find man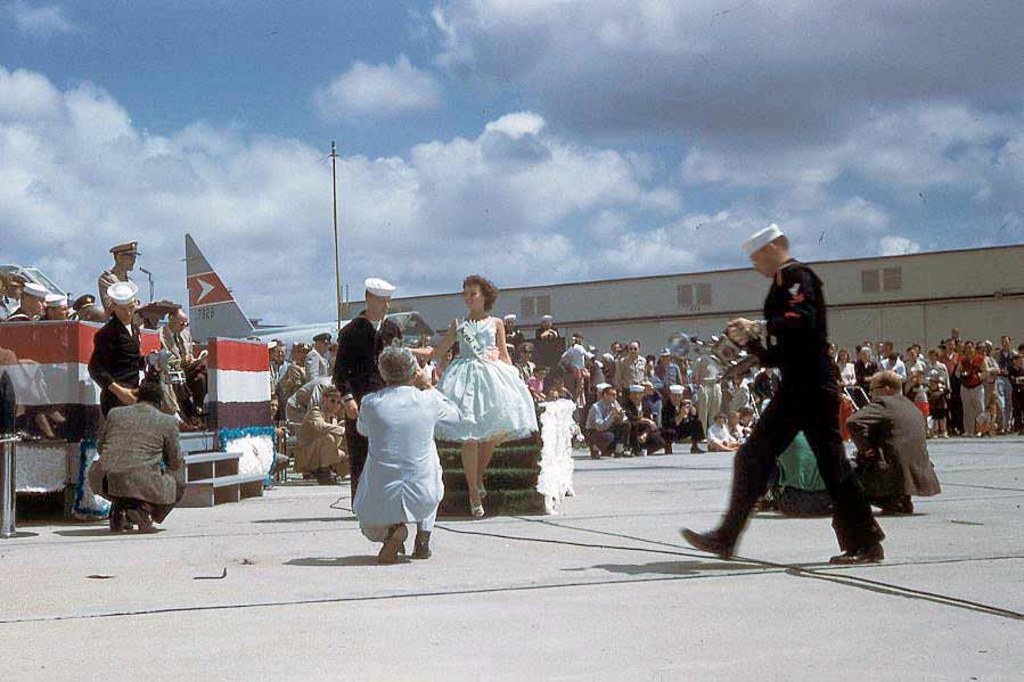
40/293/74/320
